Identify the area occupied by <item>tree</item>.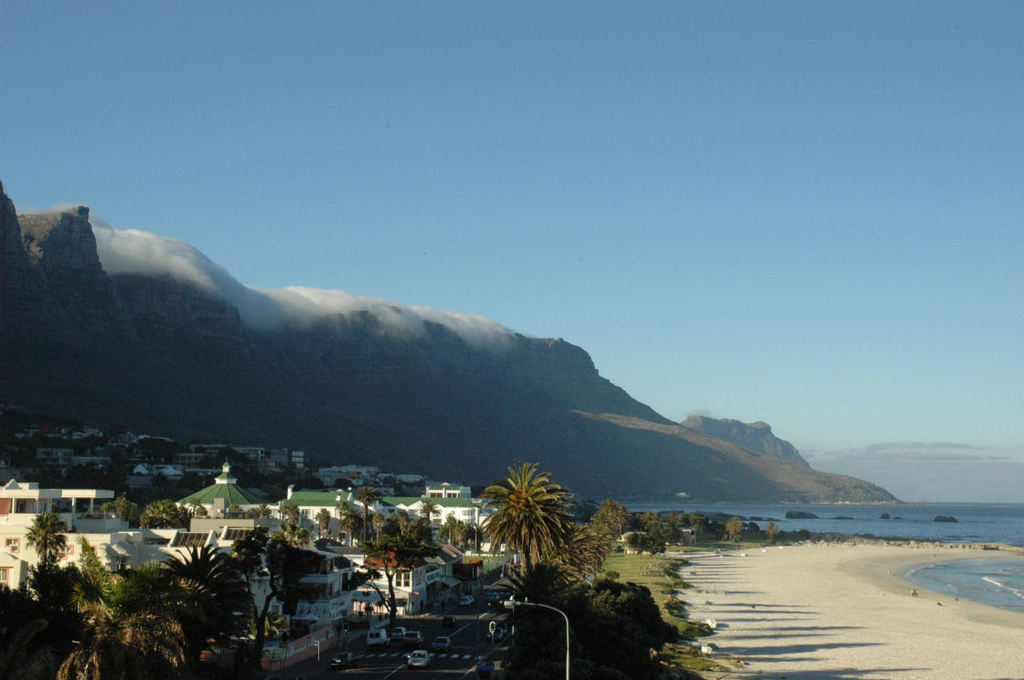
Area: {"x1": 415, "y1": 493, "x2": 442, "y2": 523}.
